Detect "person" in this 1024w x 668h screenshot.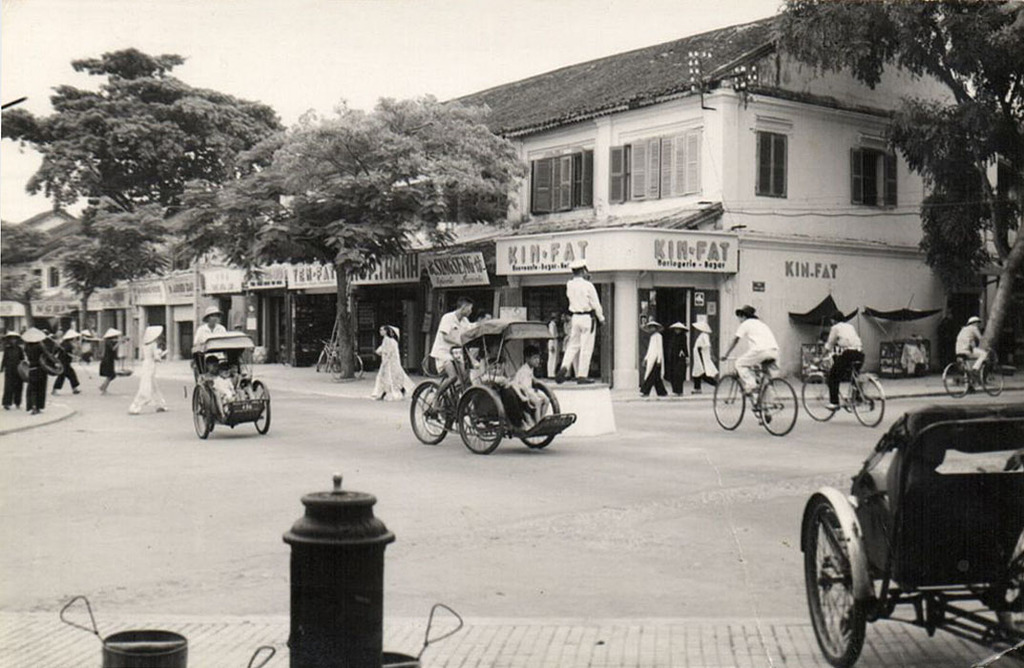
Detection: {"left": 194, "top": 309, "right": 224, "bottom": 348}.
